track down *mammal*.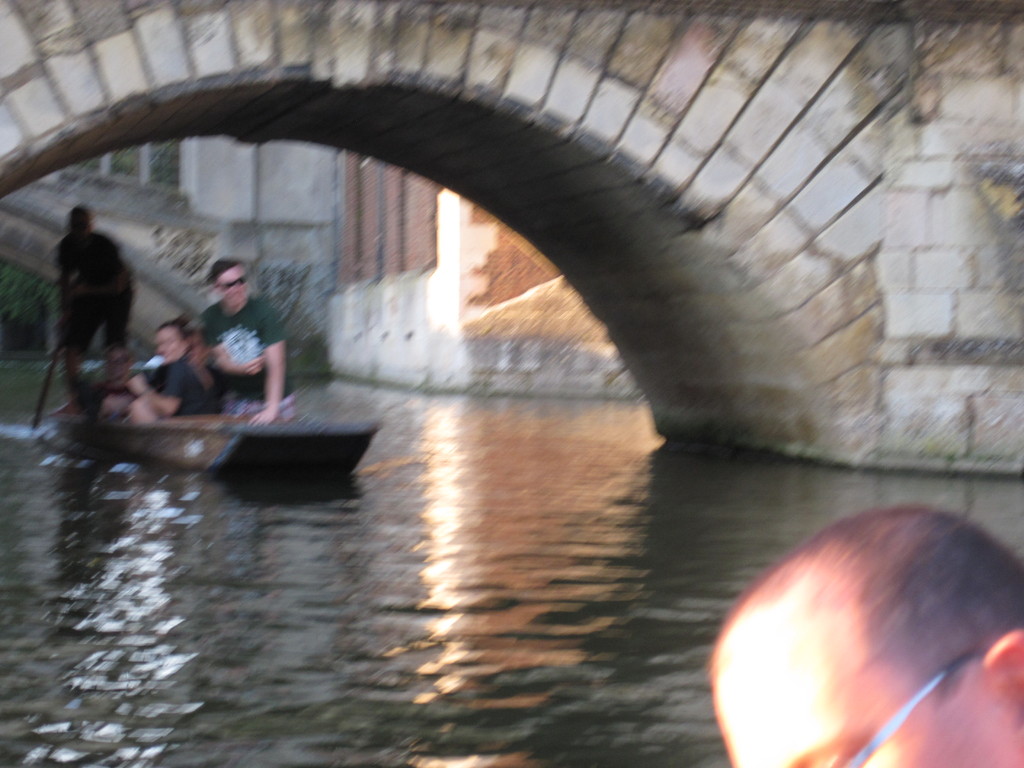
Tracked to (x1=202, y1=253, x2=298, y2=424).
